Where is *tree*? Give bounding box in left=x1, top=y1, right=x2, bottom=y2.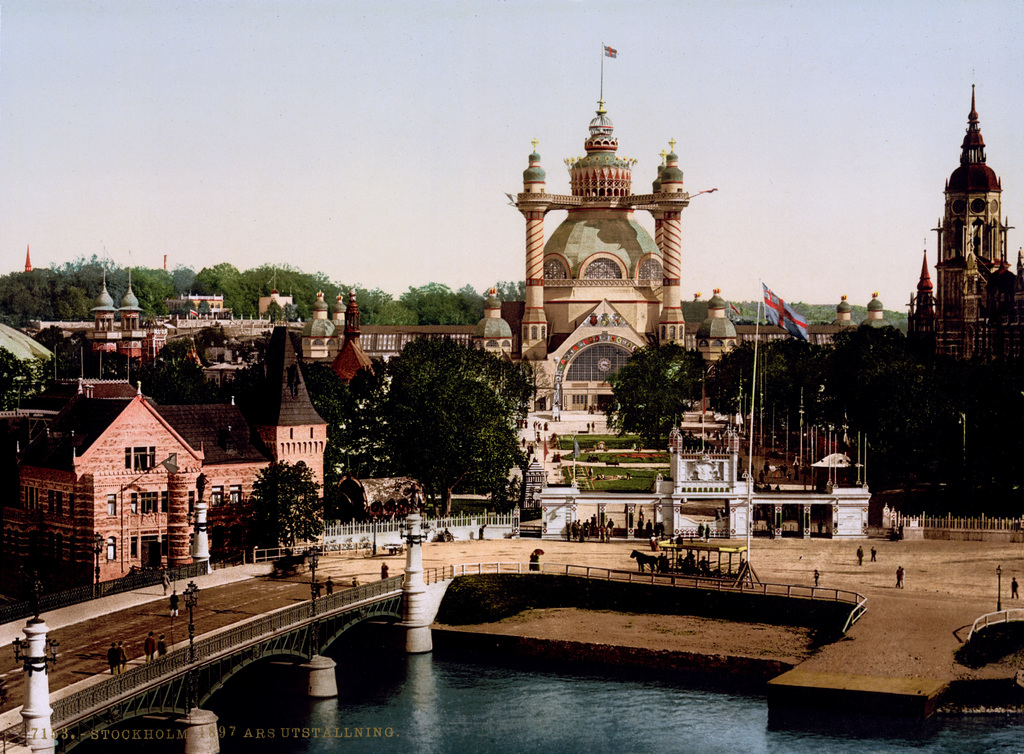
left=596, top=341, right=707, bottom=440.
